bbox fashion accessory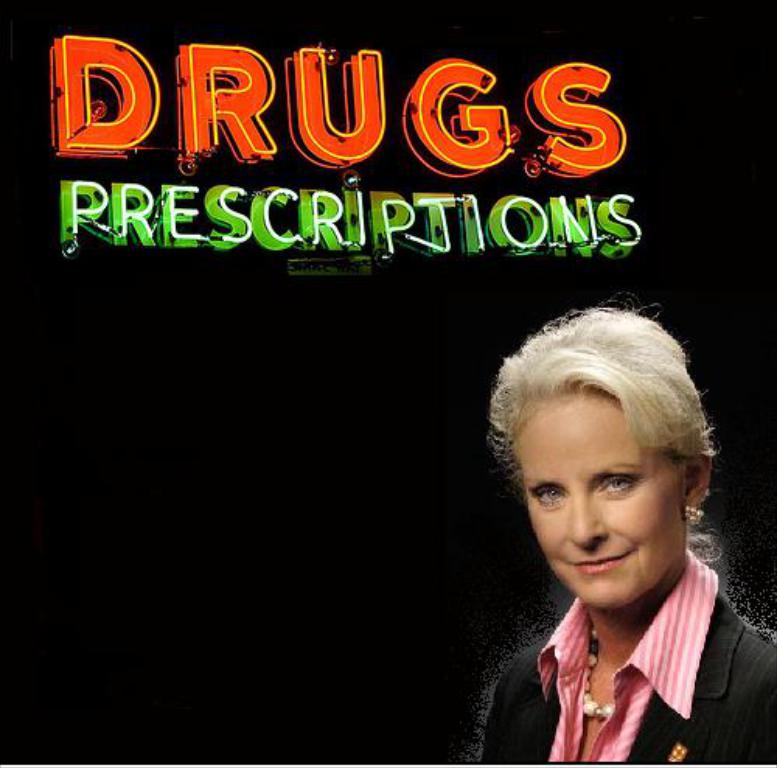
(x1=578, y1=628, x2=628, y2=721)
